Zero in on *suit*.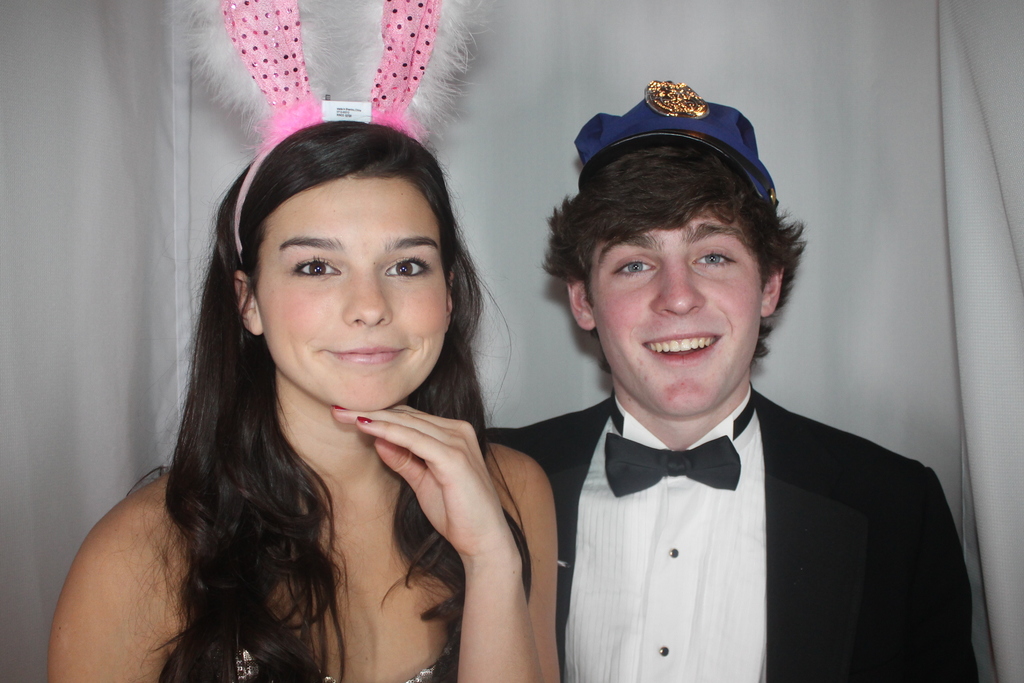
Zeroed in: x1=475, y1=149, x2=940, y2=682.
